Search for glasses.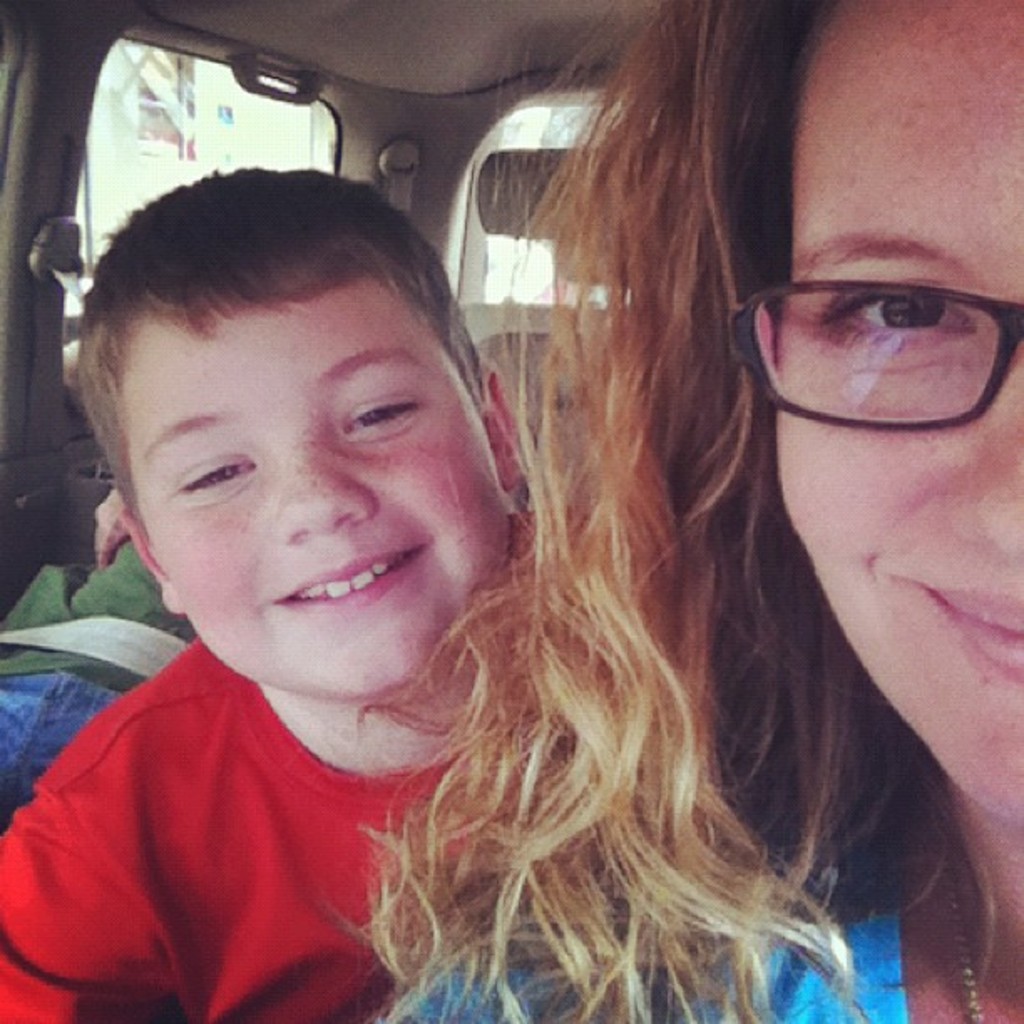
Found at [719, 228, 1023, 400].
